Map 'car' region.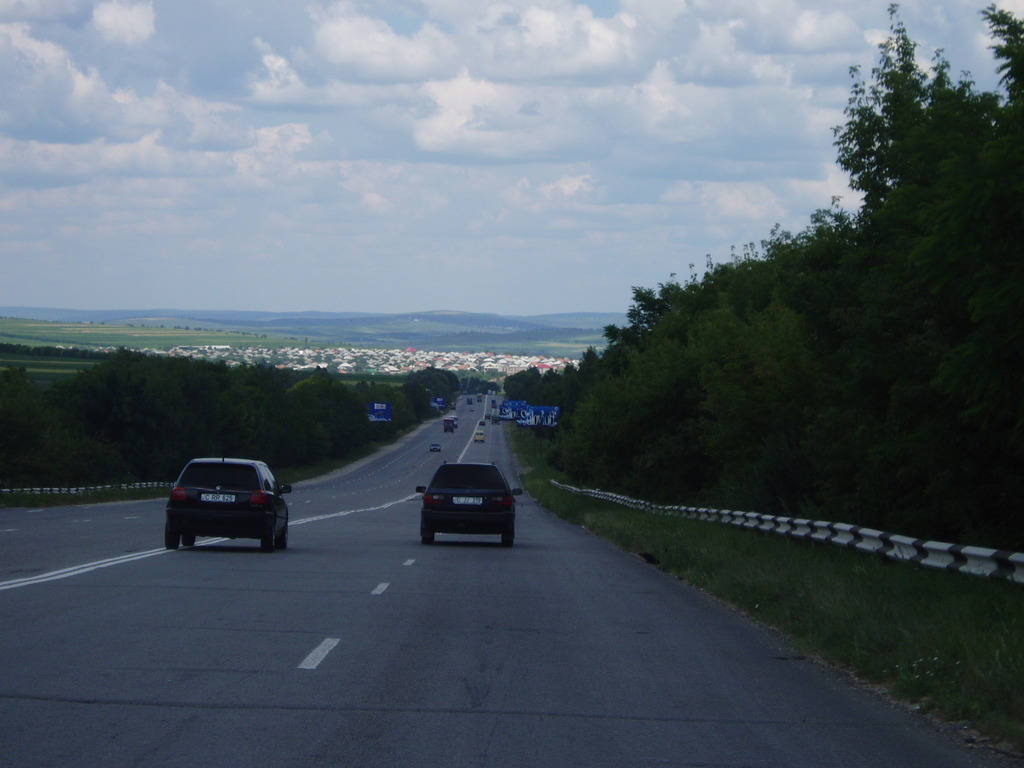
Mapped to <box>429,443,440,452</box>.
